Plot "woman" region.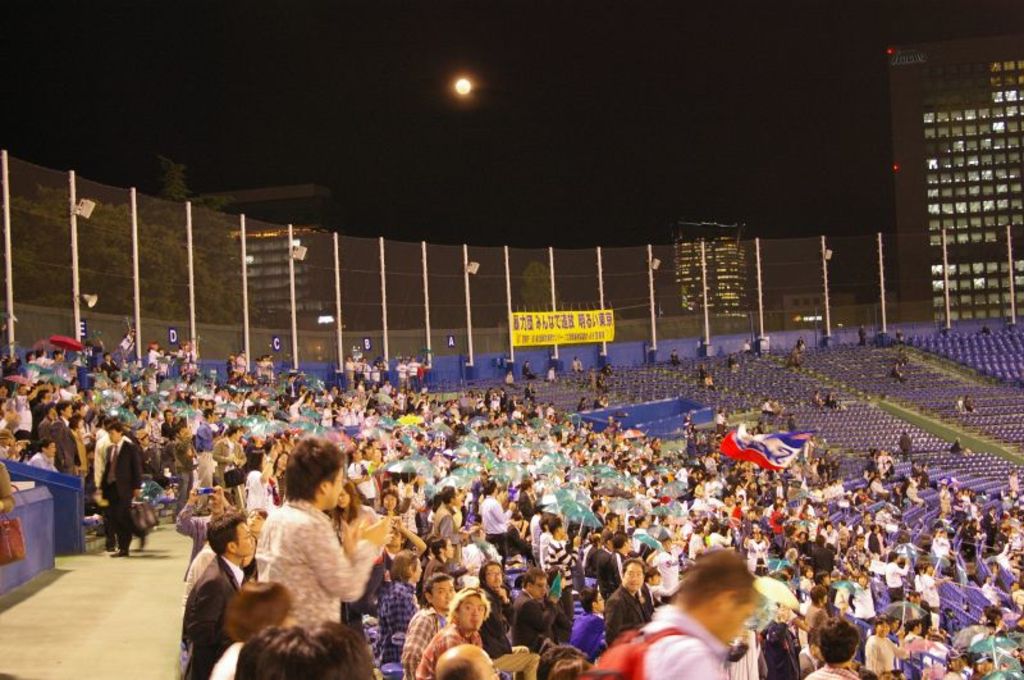
Plotted at 330, 482, 379, 555.
